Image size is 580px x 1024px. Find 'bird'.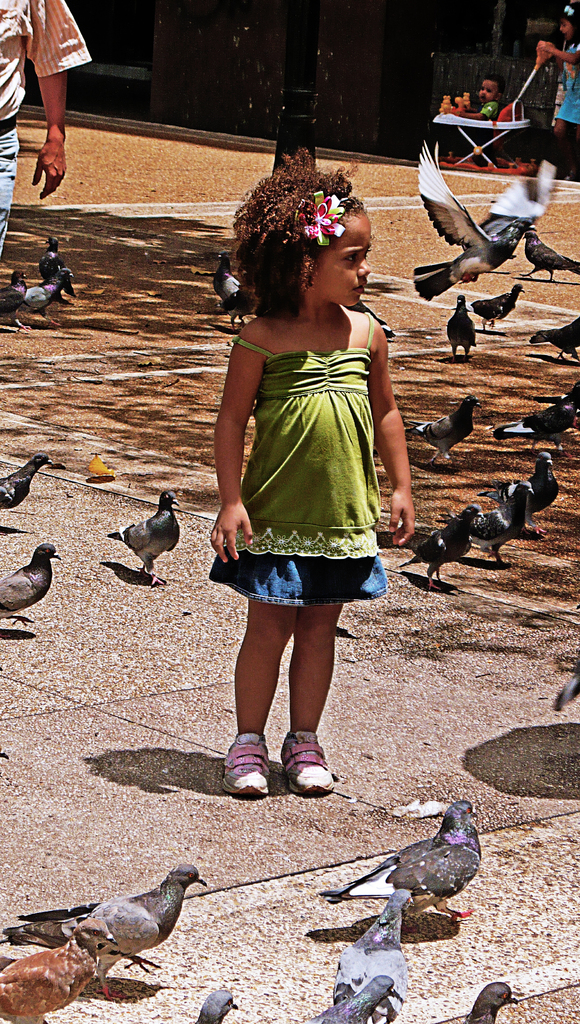
[0,454,56,511].
